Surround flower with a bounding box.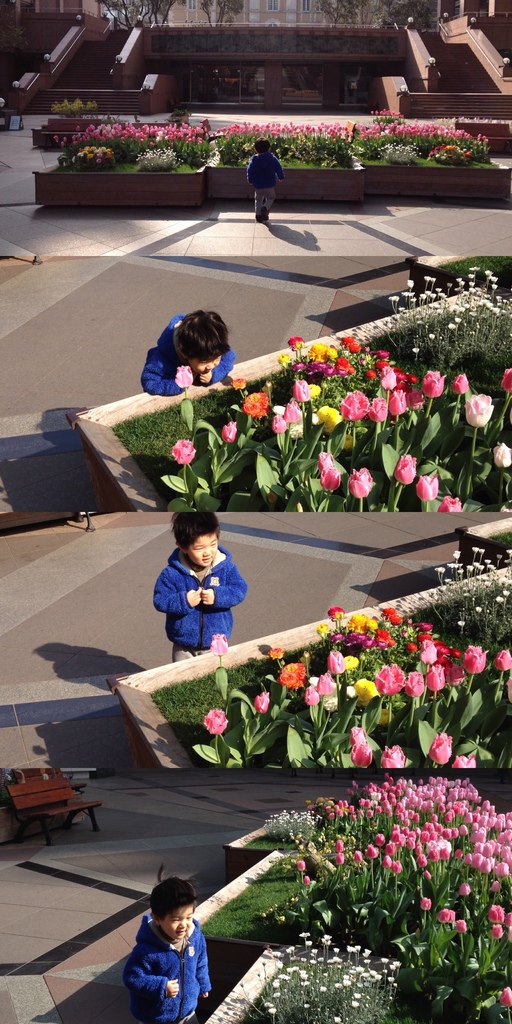
Rect(449, 918, 472, 937).
